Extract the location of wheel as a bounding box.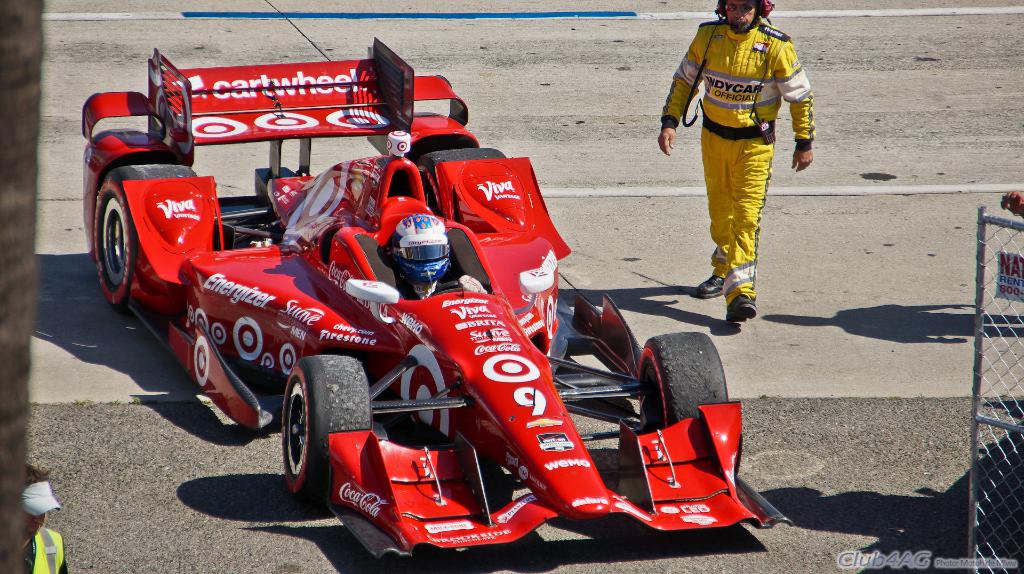
<bbox>425, 152, 501, 214</bbox>.
